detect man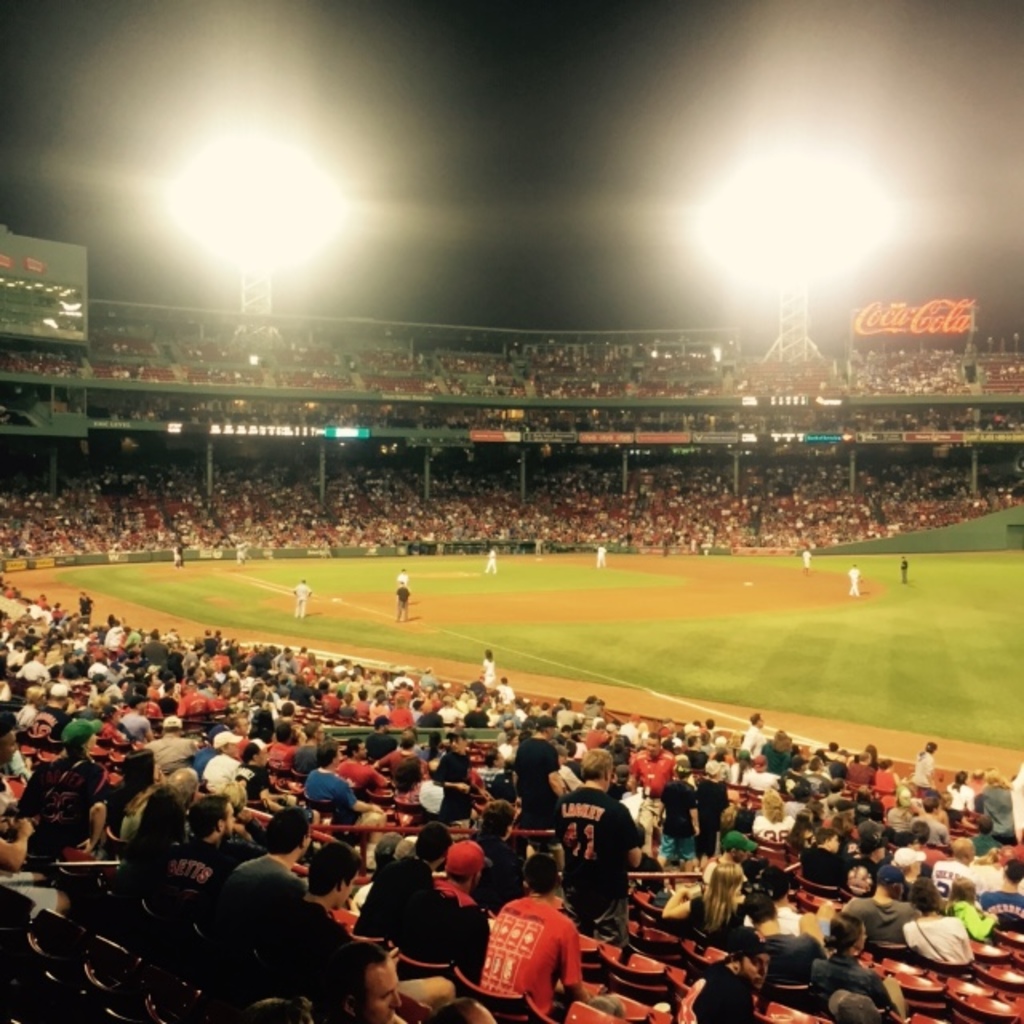
[left=325, top=936, right=408, bottom=1022]
